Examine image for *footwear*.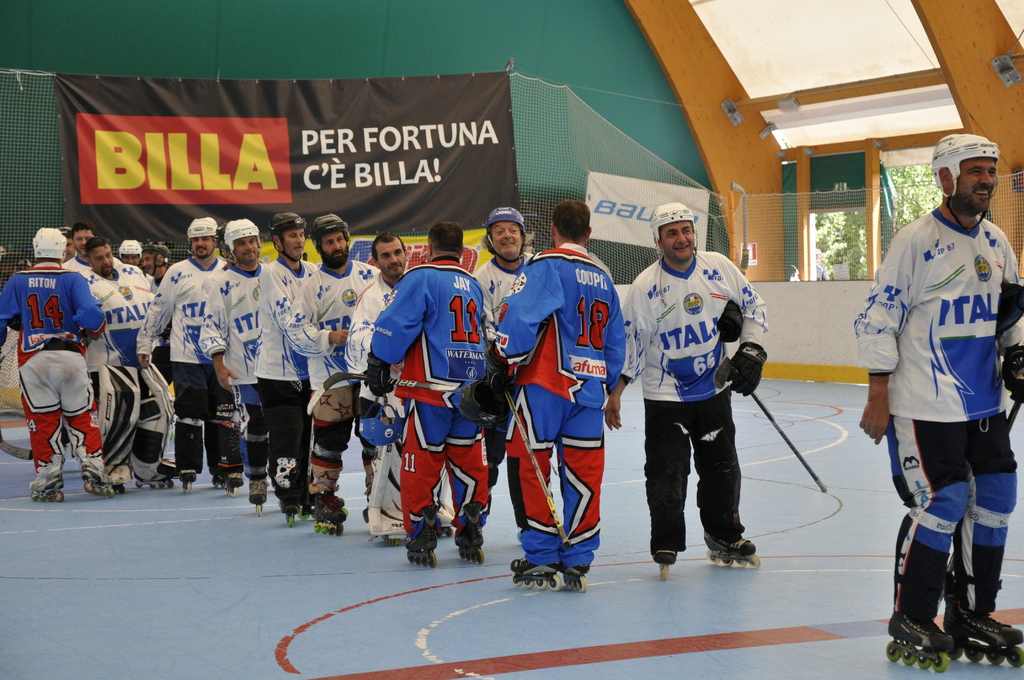
Examination result: <bbox>510, 556, 557, 574</bbox>.
